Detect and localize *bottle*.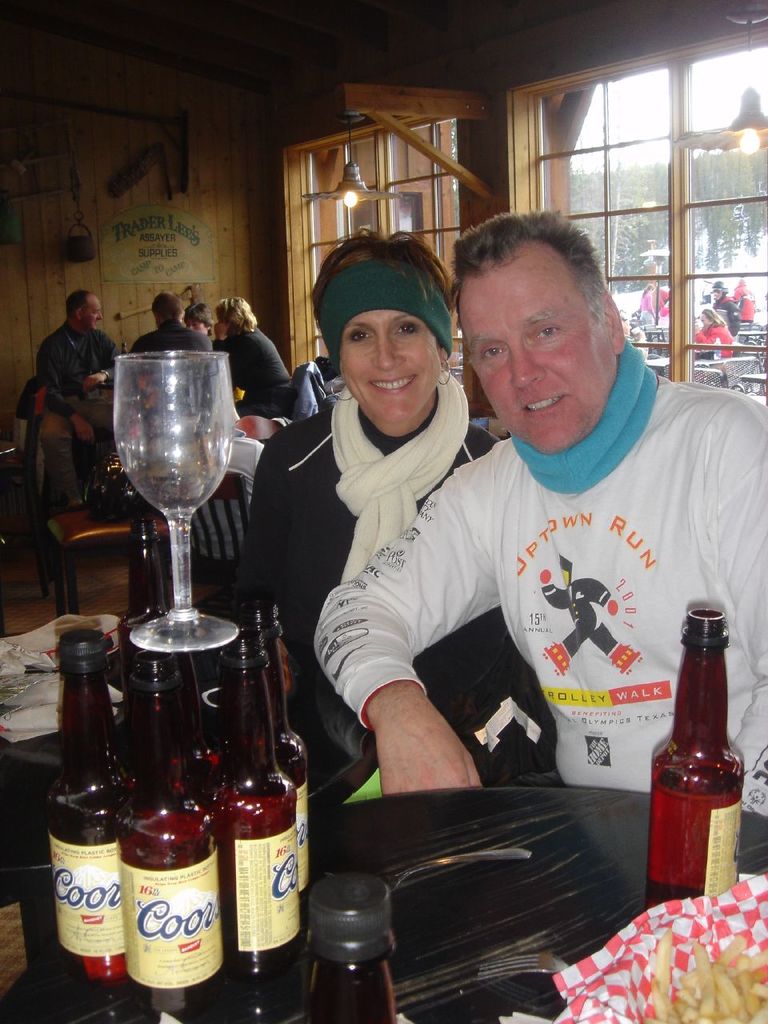
Localized at detection(243, 591, 319, 896).
